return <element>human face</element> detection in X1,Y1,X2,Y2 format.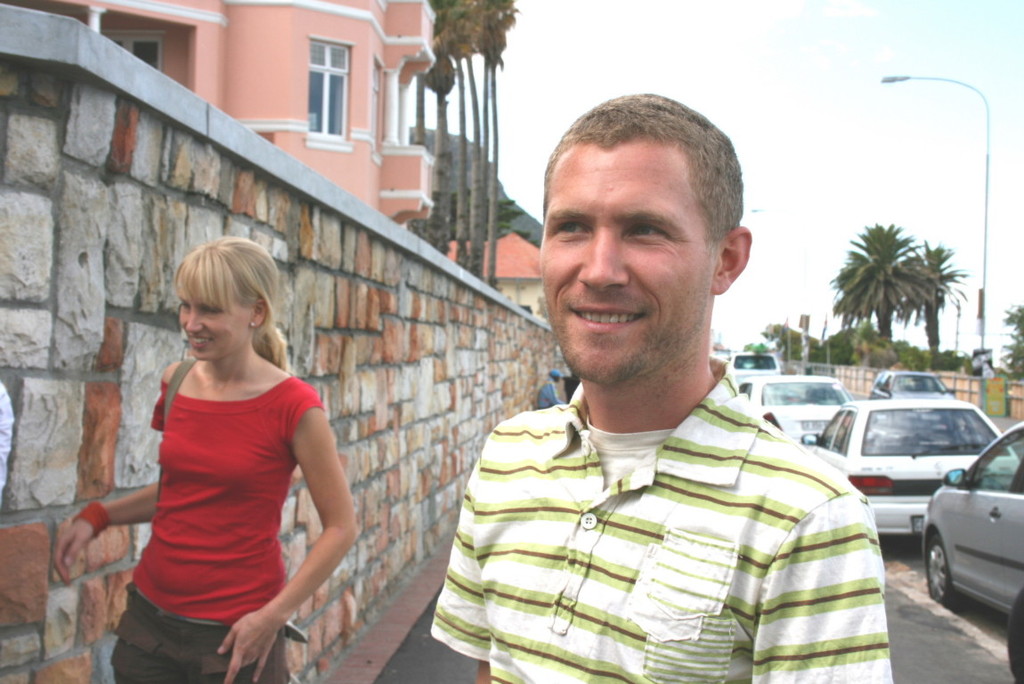
175,290,257,364.
